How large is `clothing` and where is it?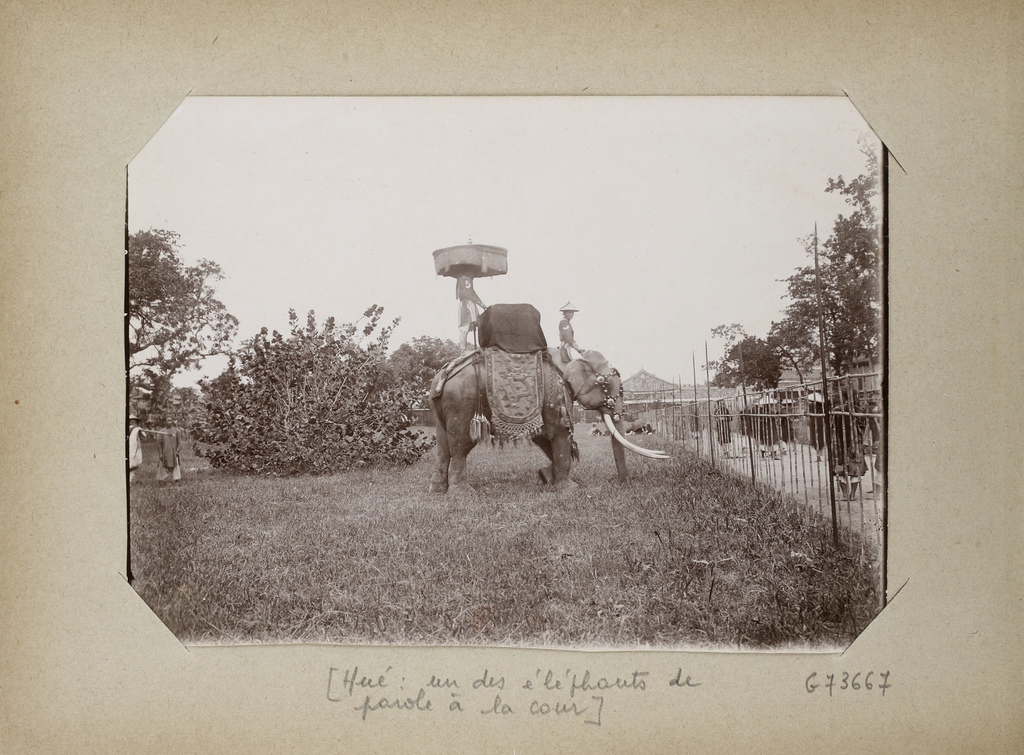
Bounding box: [125,420,141,472].
